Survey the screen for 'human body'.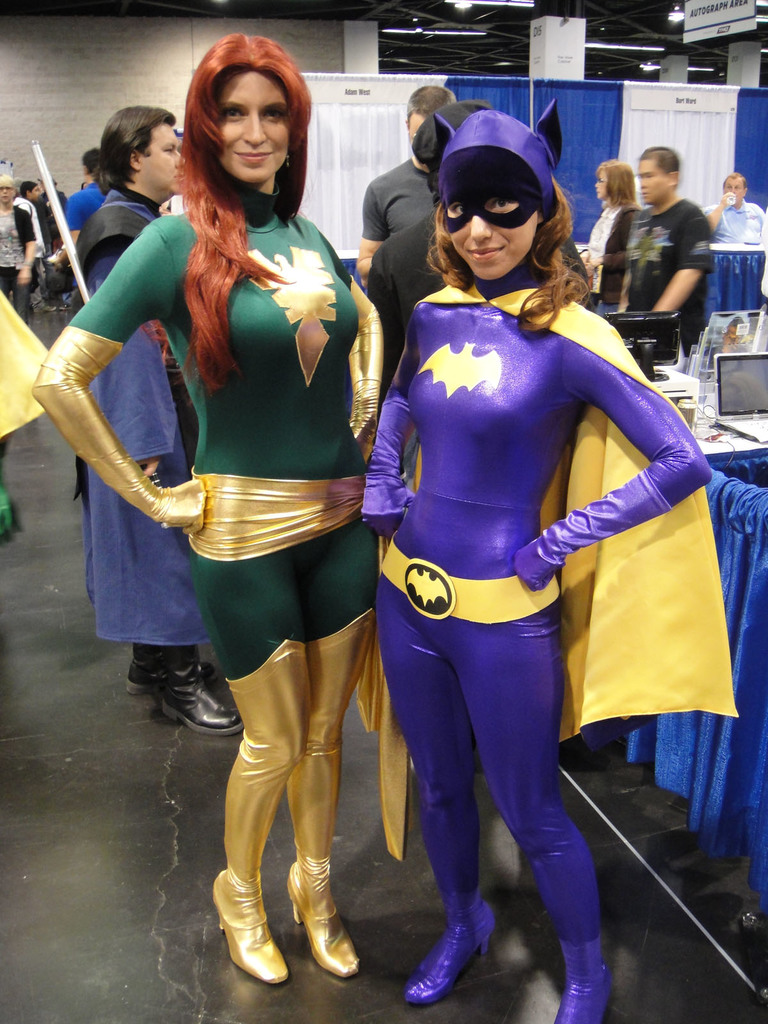
Survey found: locate(366, 209, 450, 395).
